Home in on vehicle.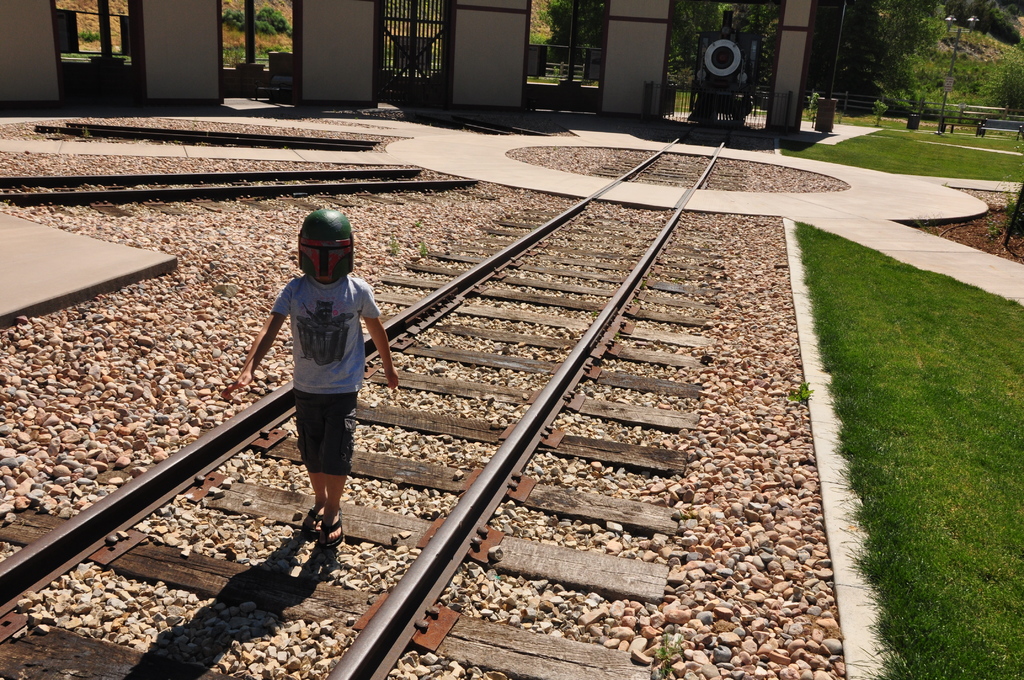
Homed in at detection(688, 9, 765, 120).
